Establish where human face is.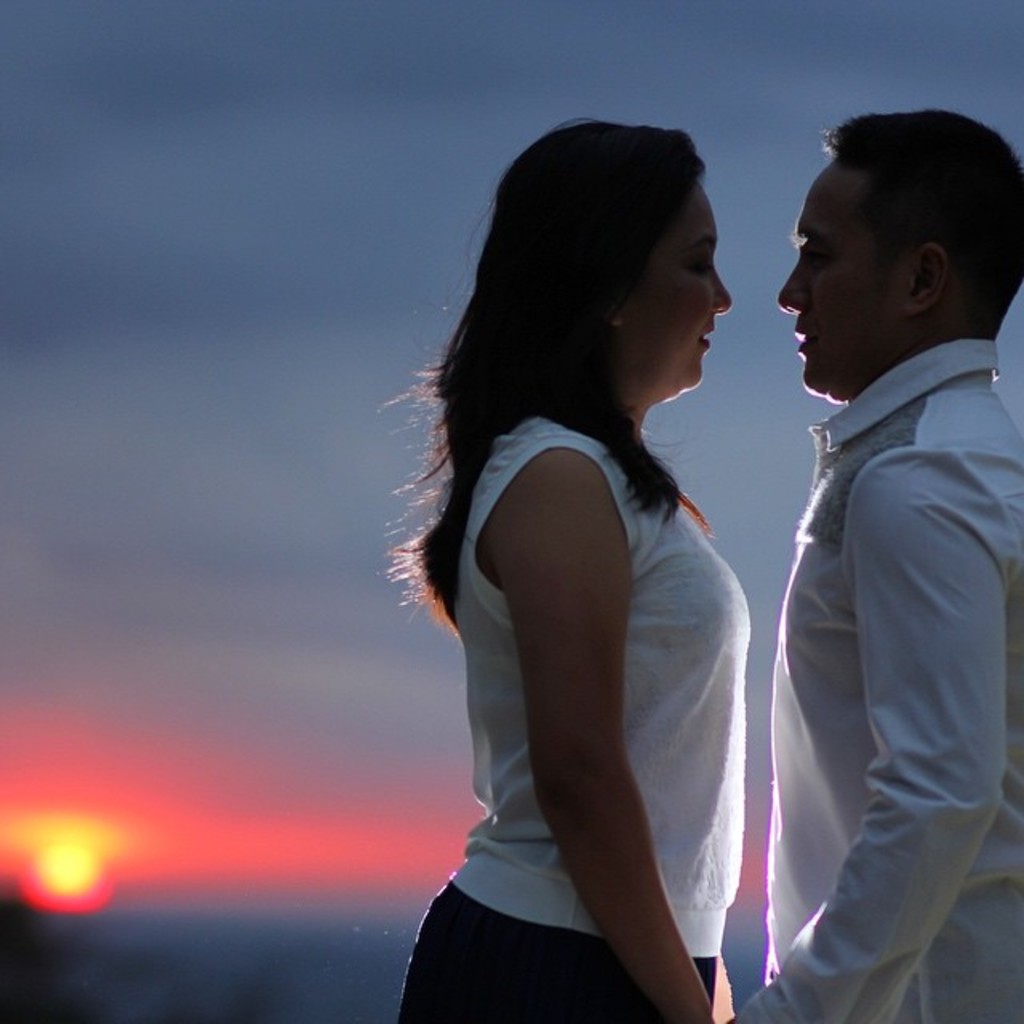
Established at [619,171,730,413].
